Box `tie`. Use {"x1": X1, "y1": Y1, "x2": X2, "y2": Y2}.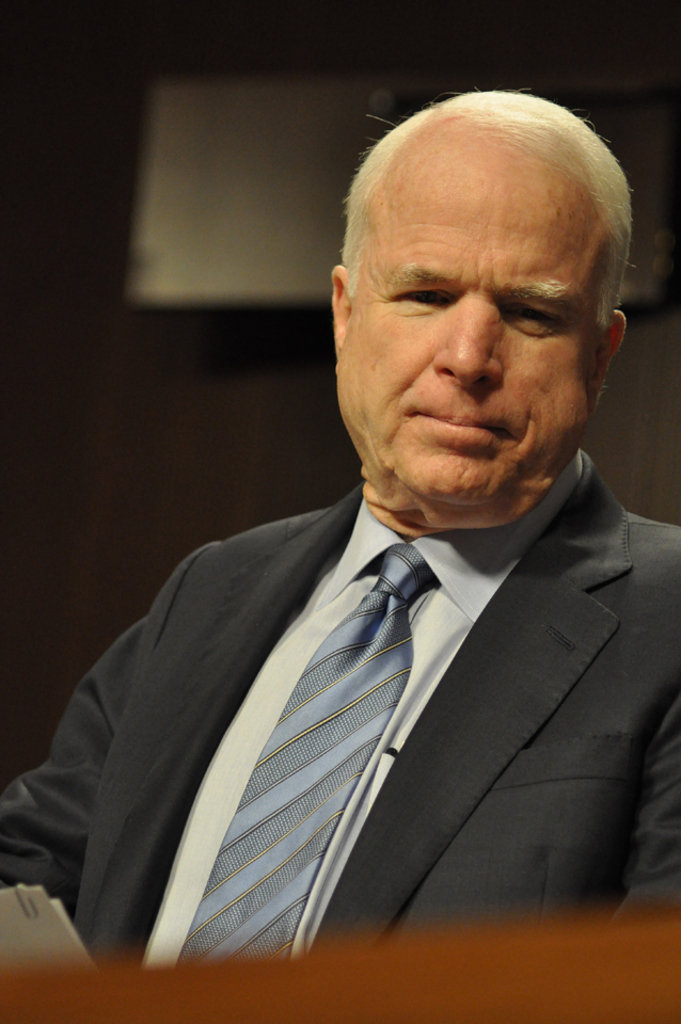
{"x1": 167, "y1": 549, "x2": 433, "y2": 960}.
